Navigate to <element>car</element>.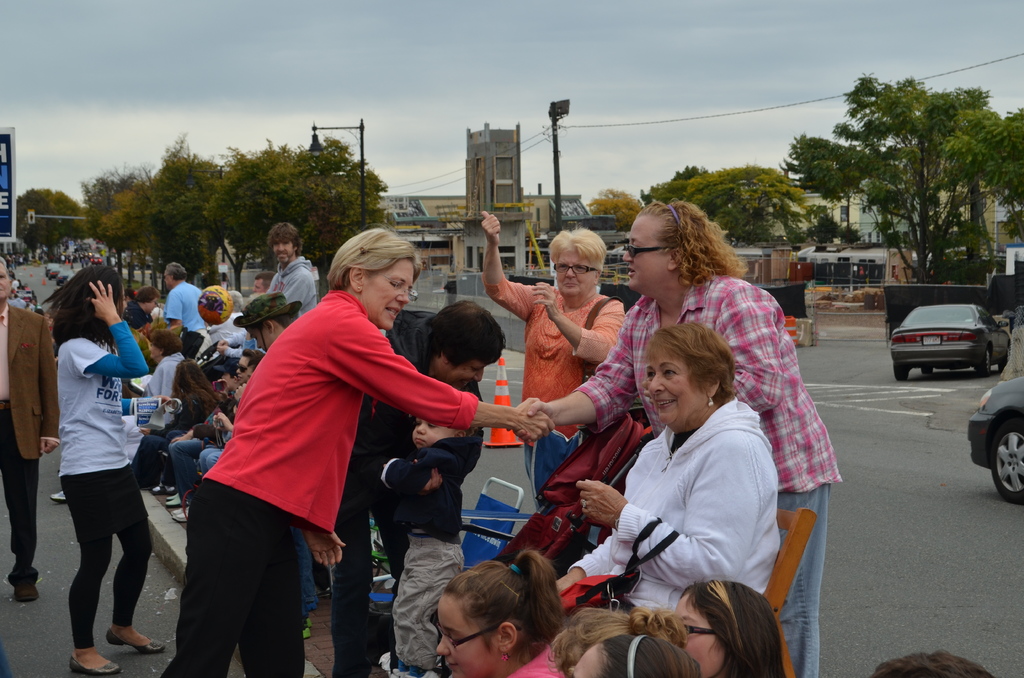
Navigation target: region(967, 376, 1023, 507).
